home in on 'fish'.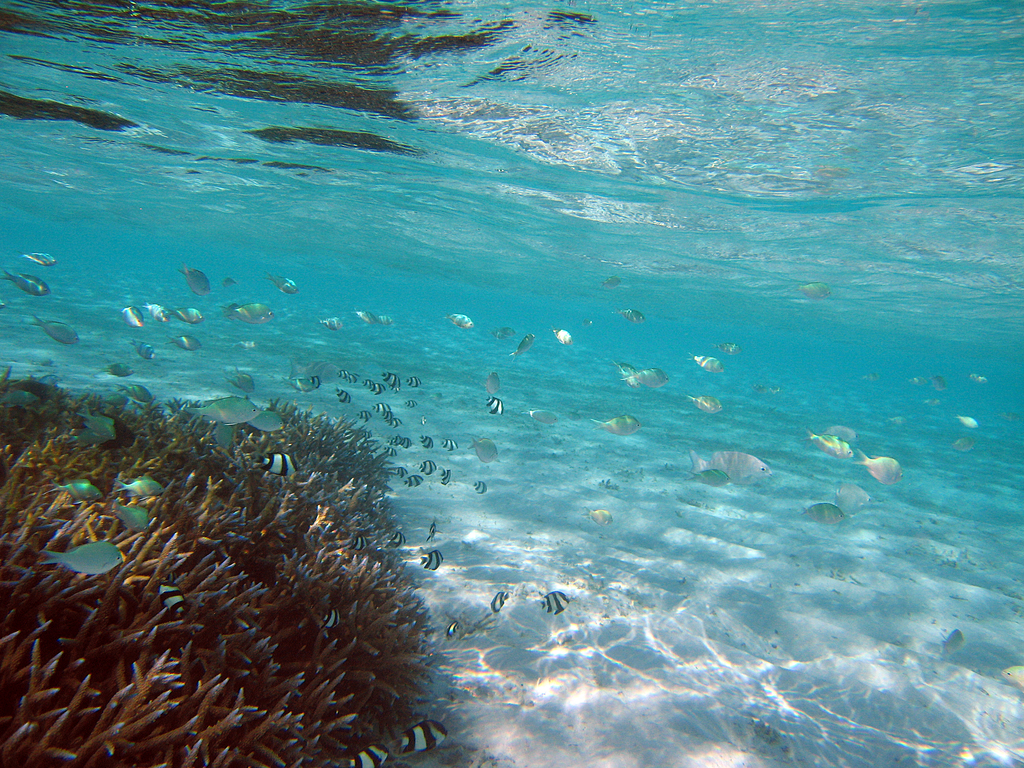
Homed in at locate(228, 373, 257, 394).
